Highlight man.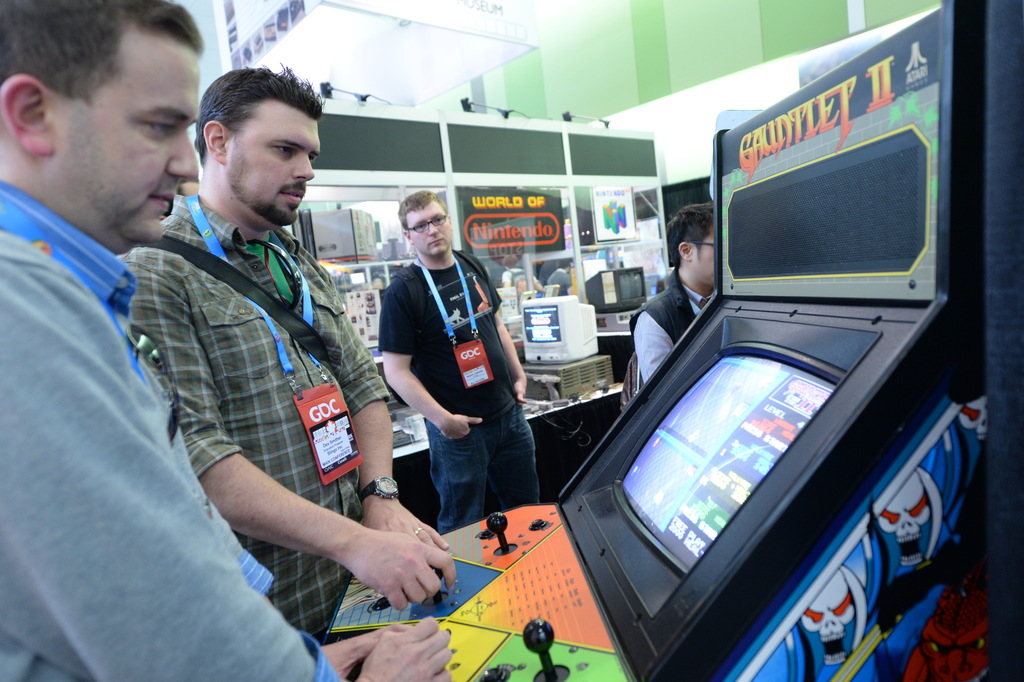
Highlighted region: bbox=(123, 63, 450, 645).
